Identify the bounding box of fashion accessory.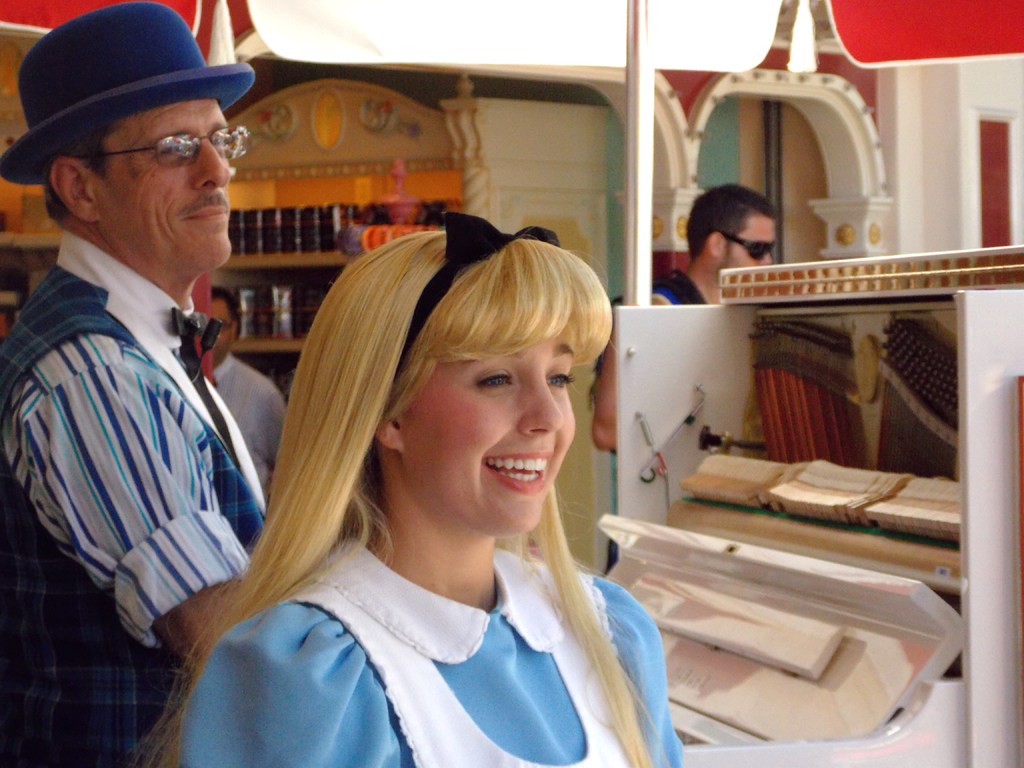
396,213,561,380.
